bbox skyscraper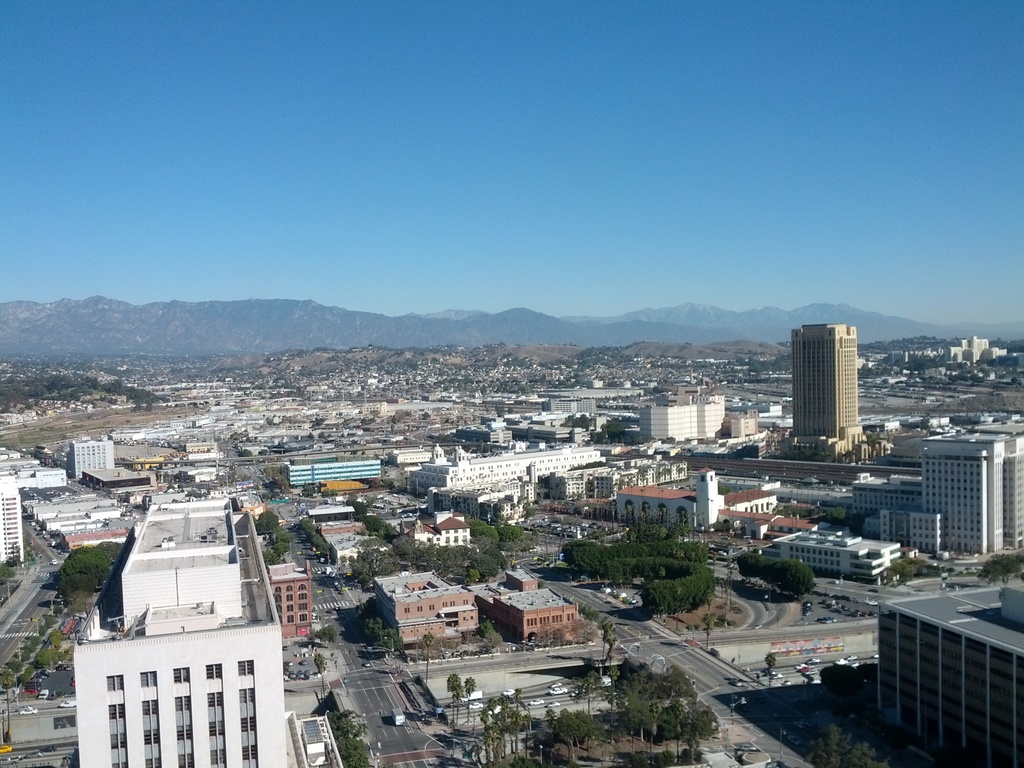
(left=773, top=310, right=886, bottom=478)
